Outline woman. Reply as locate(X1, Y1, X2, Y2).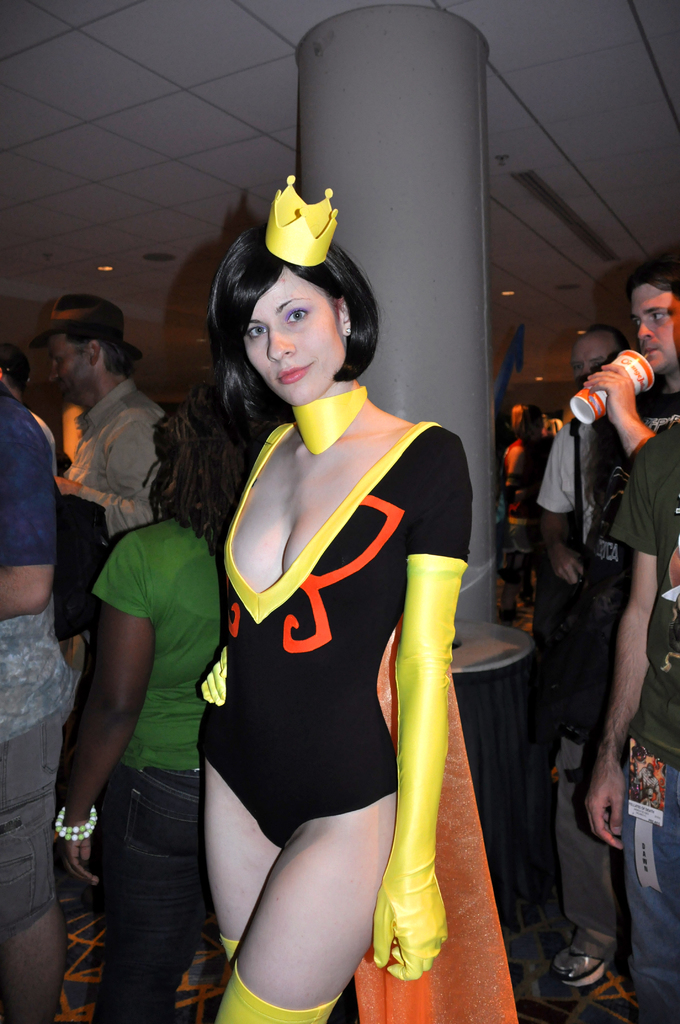
locate(180, 166, 498, 973).
